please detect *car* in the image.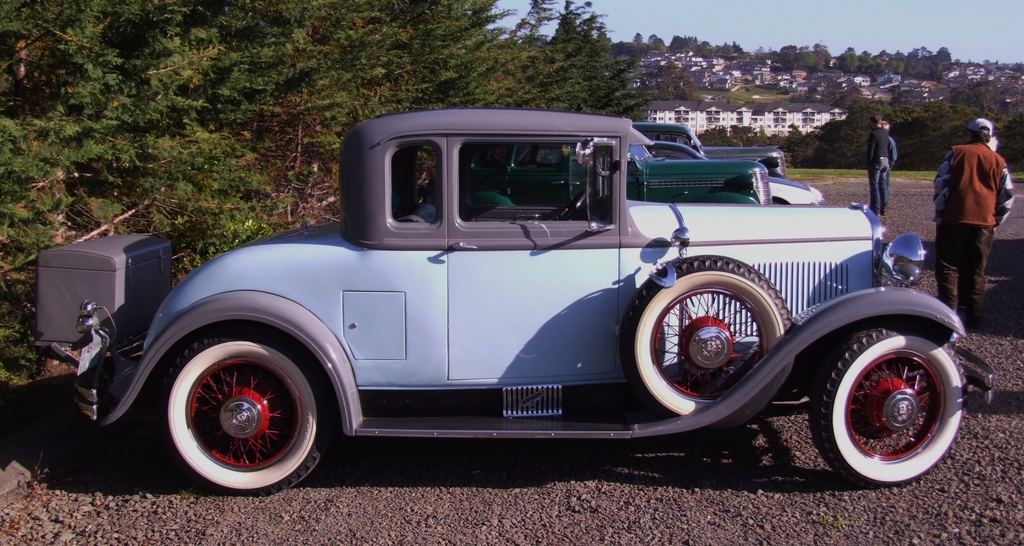
504,141,825,204.
